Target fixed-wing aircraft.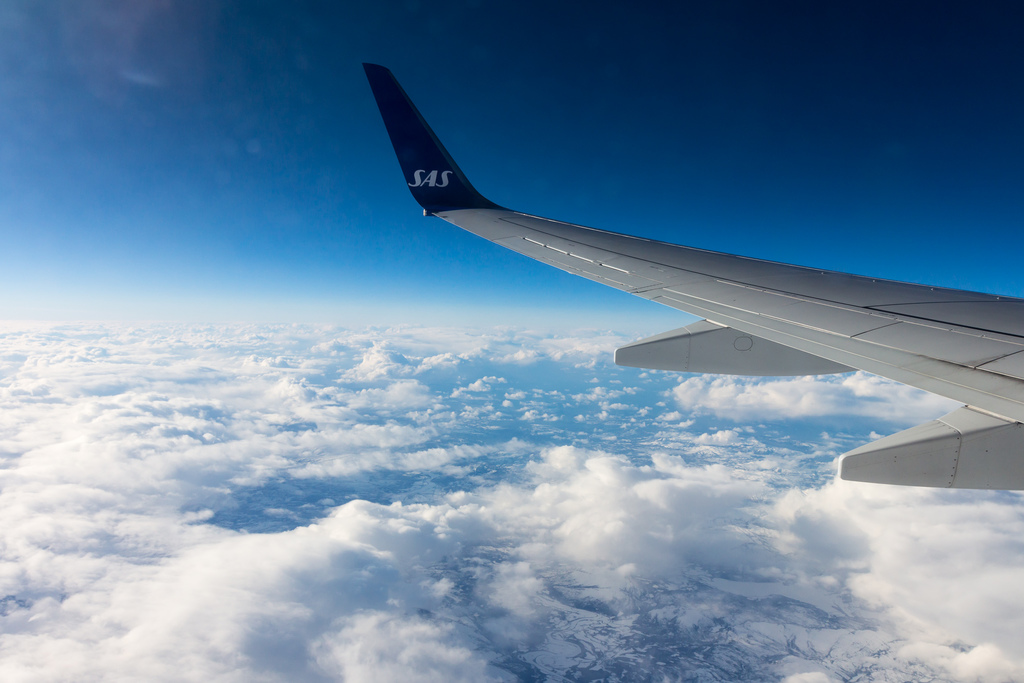
Target region: [360, 60, 1023, 477].
